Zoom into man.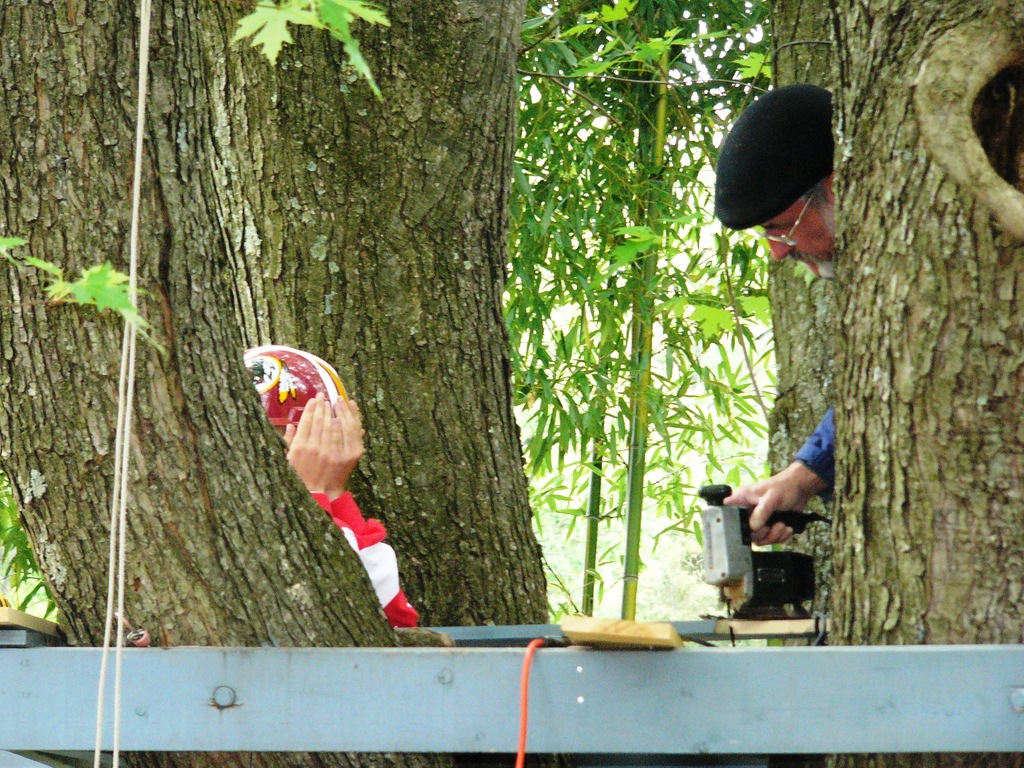
Zoom target: region(719, 80, 838, 547).
